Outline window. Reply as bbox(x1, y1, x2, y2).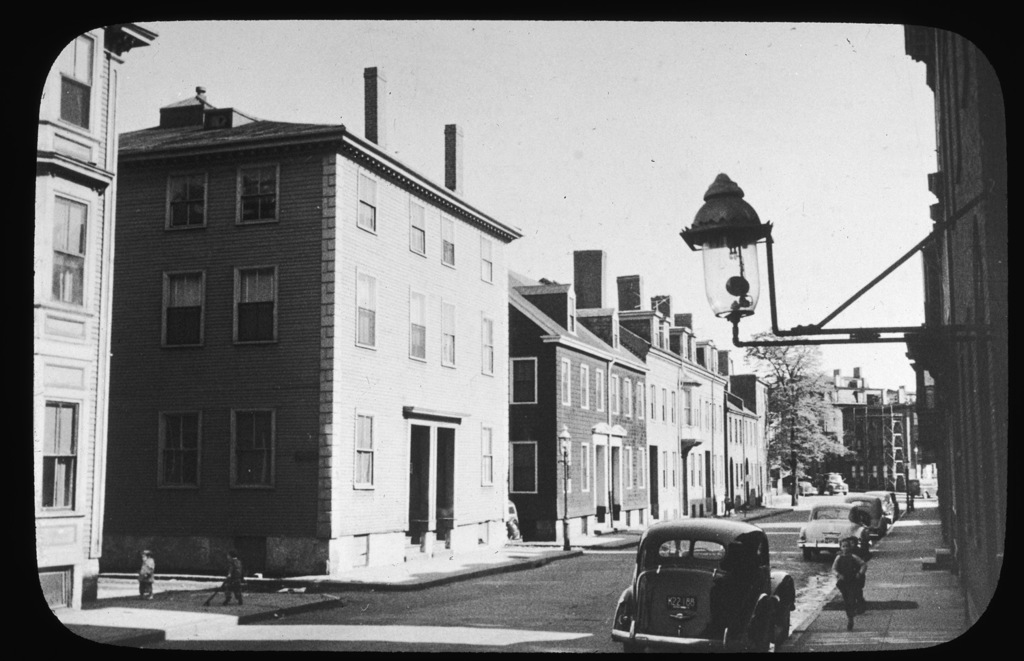
bbox(509, 442, 538, 492).
